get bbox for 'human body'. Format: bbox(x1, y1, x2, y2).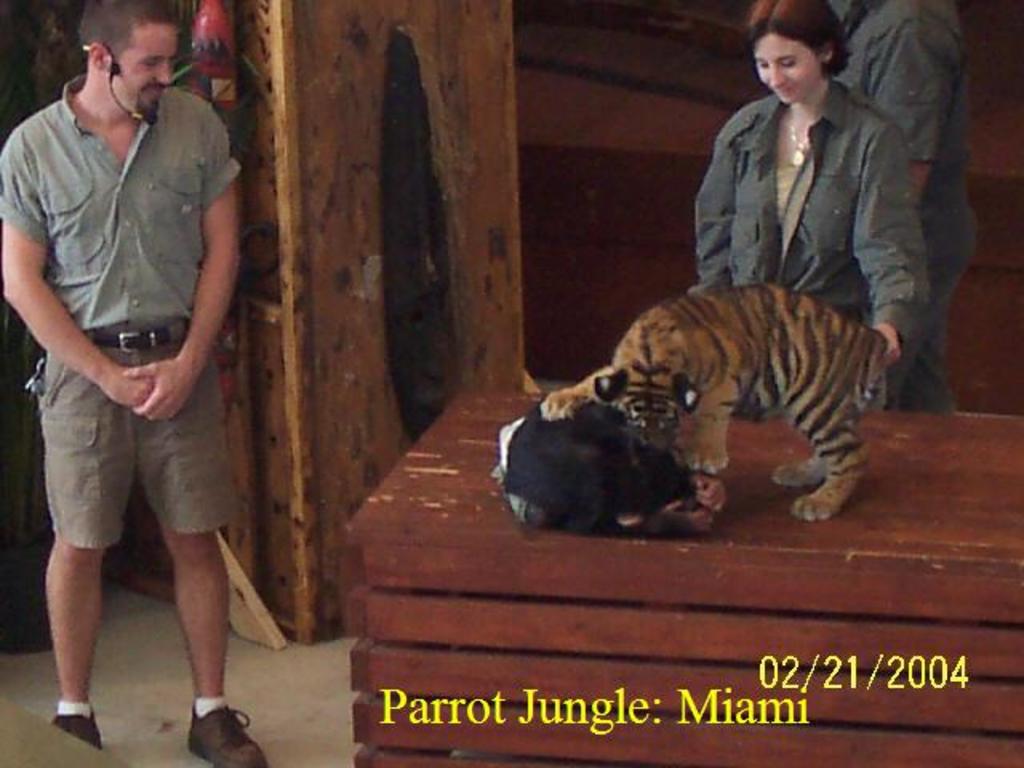
bbox(835, 0, 970, 406).
